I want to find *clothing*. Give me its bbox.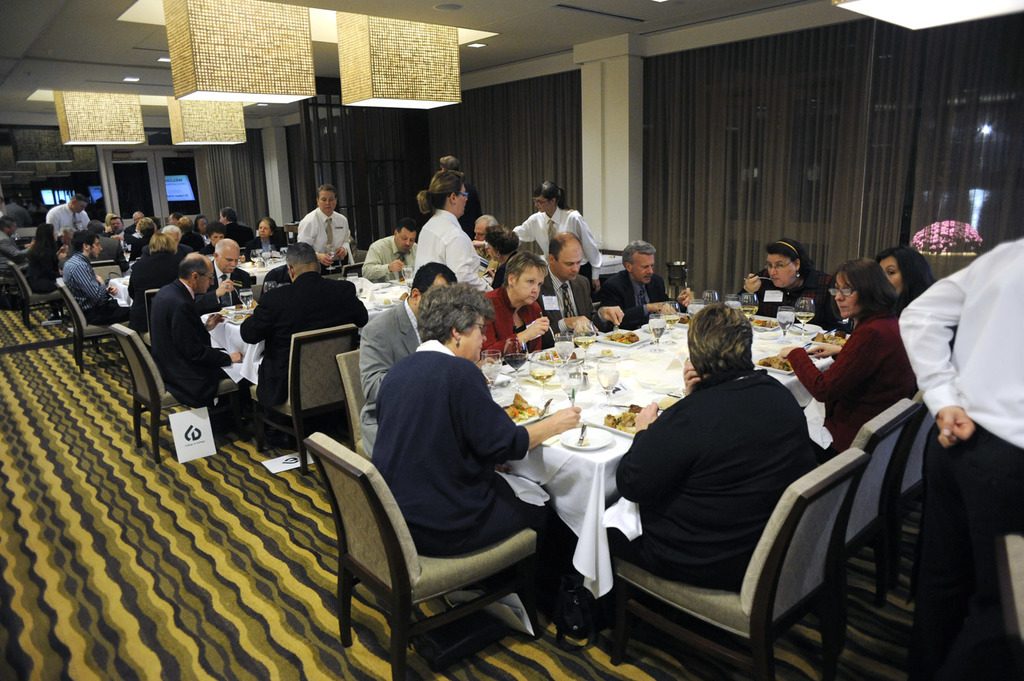
x1=45, y1=202, x2=95, y2=240.
